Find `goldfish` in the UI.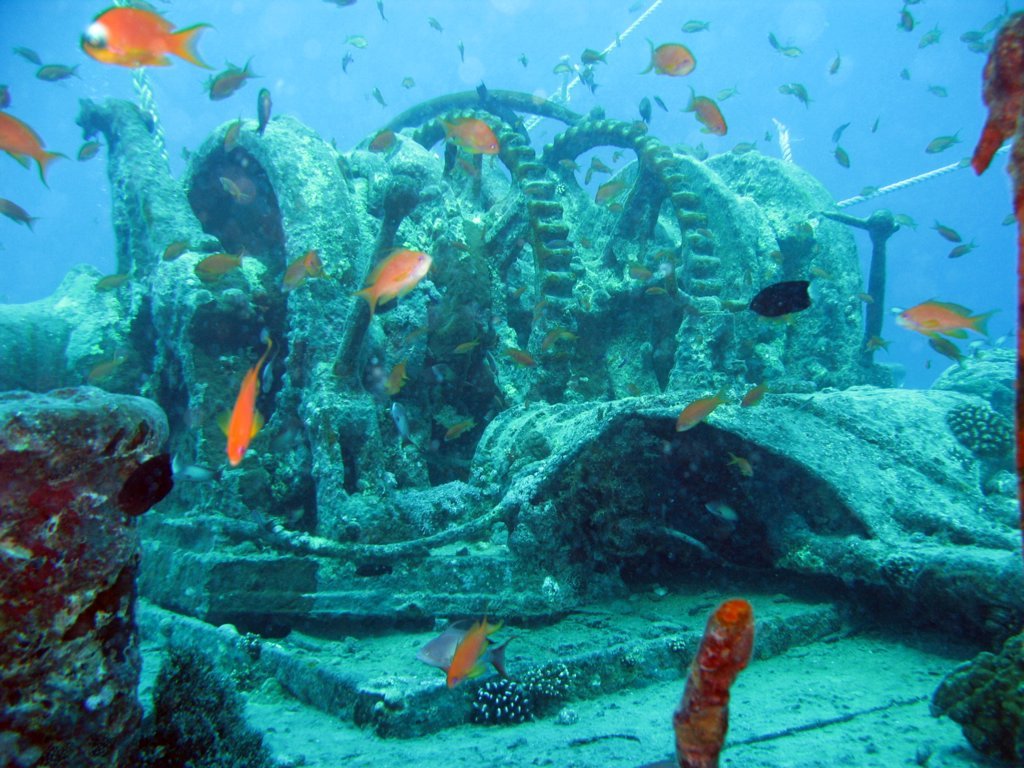
UI element at {"x1": 585, "y1": 171, "x2": 595, "y2": 182}.
